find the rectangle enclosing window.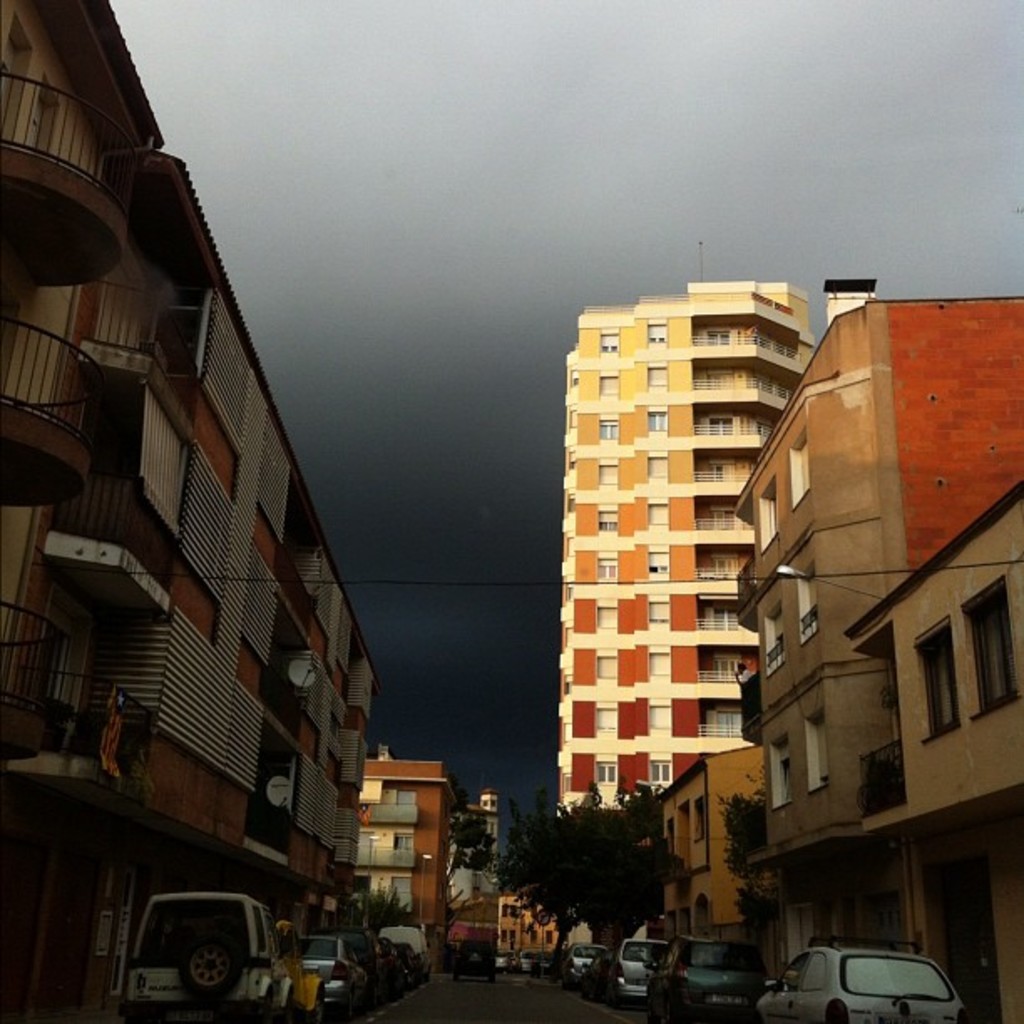
locate(596, 755, 617, 803).
